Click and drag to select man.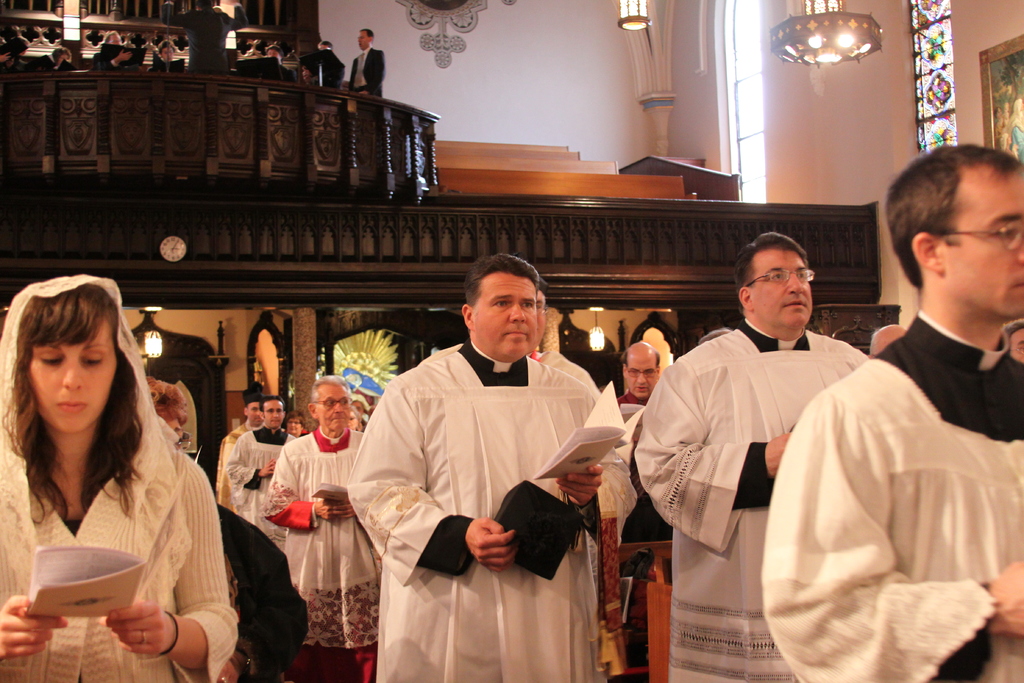
Selection: crop(230, 397, 294, 534).
